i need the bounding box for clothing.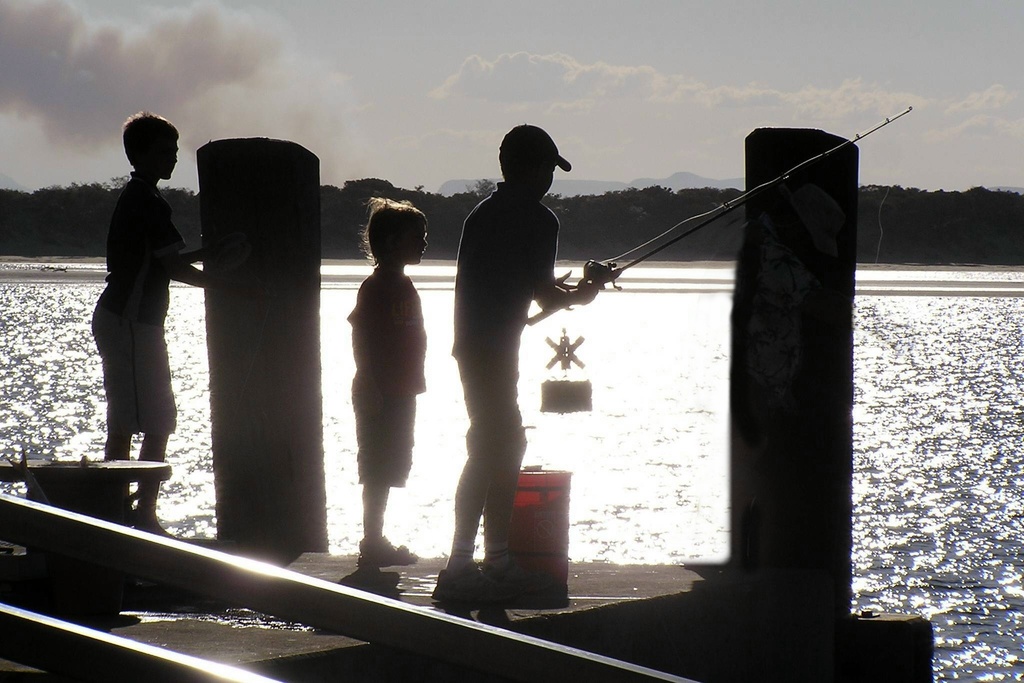
Here it is: {"x1": 89, "y1": 172, "x2": 189, "y2": 436}.
